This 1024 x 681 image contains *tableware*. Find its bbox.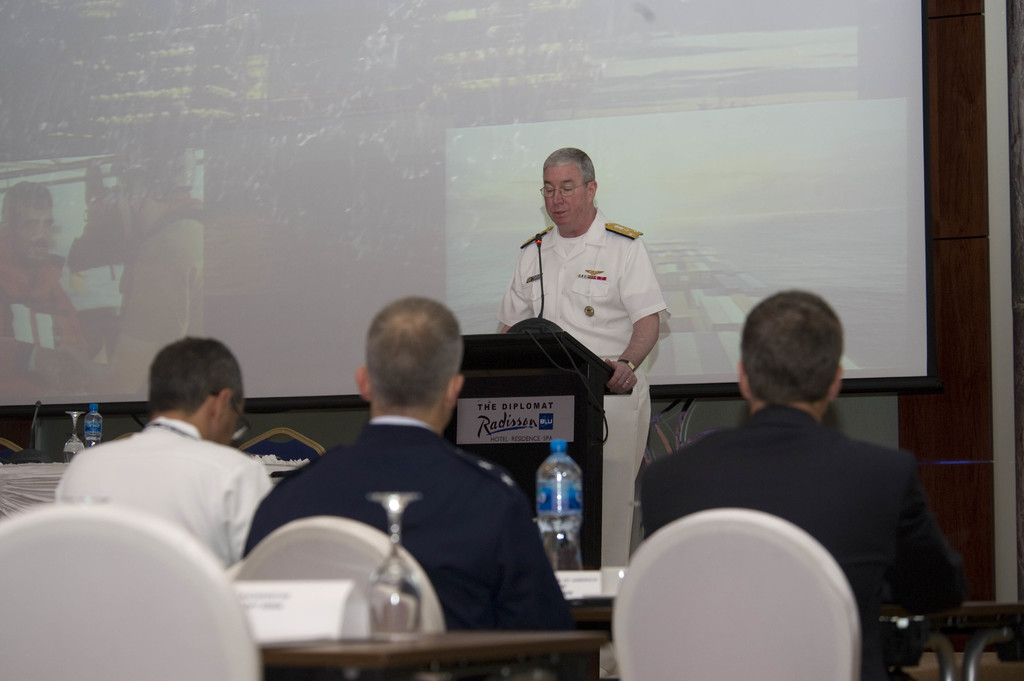
Rect(60, 407, 88, 464).
